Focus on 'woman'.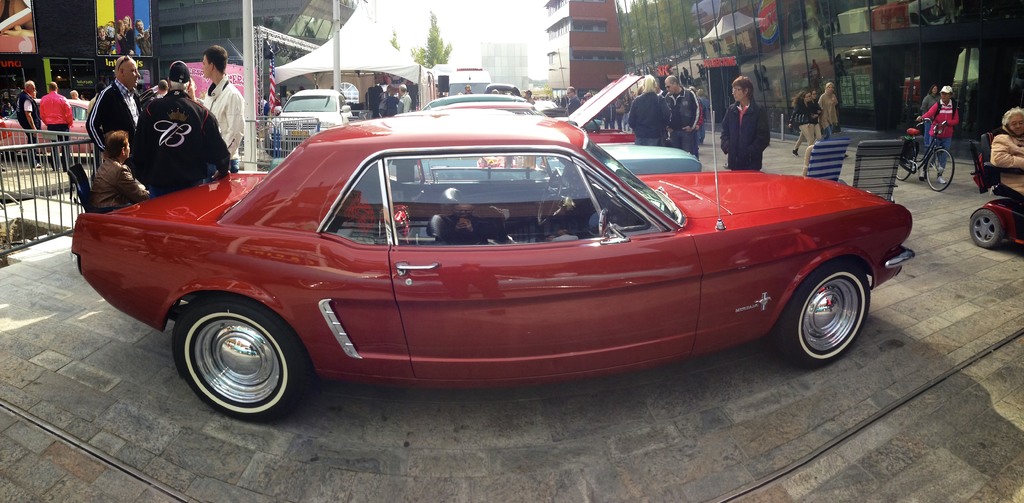
Focused at bbox=[917, 86, 957, 182].
